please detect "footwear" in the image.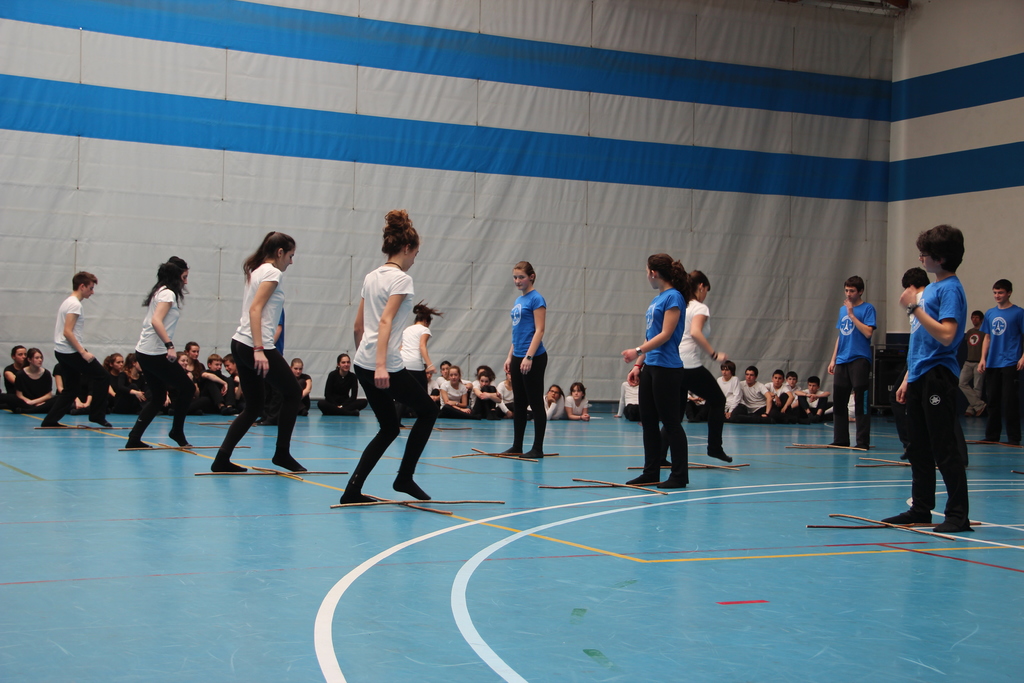
<region>931, 519, 973, 531</region>.
